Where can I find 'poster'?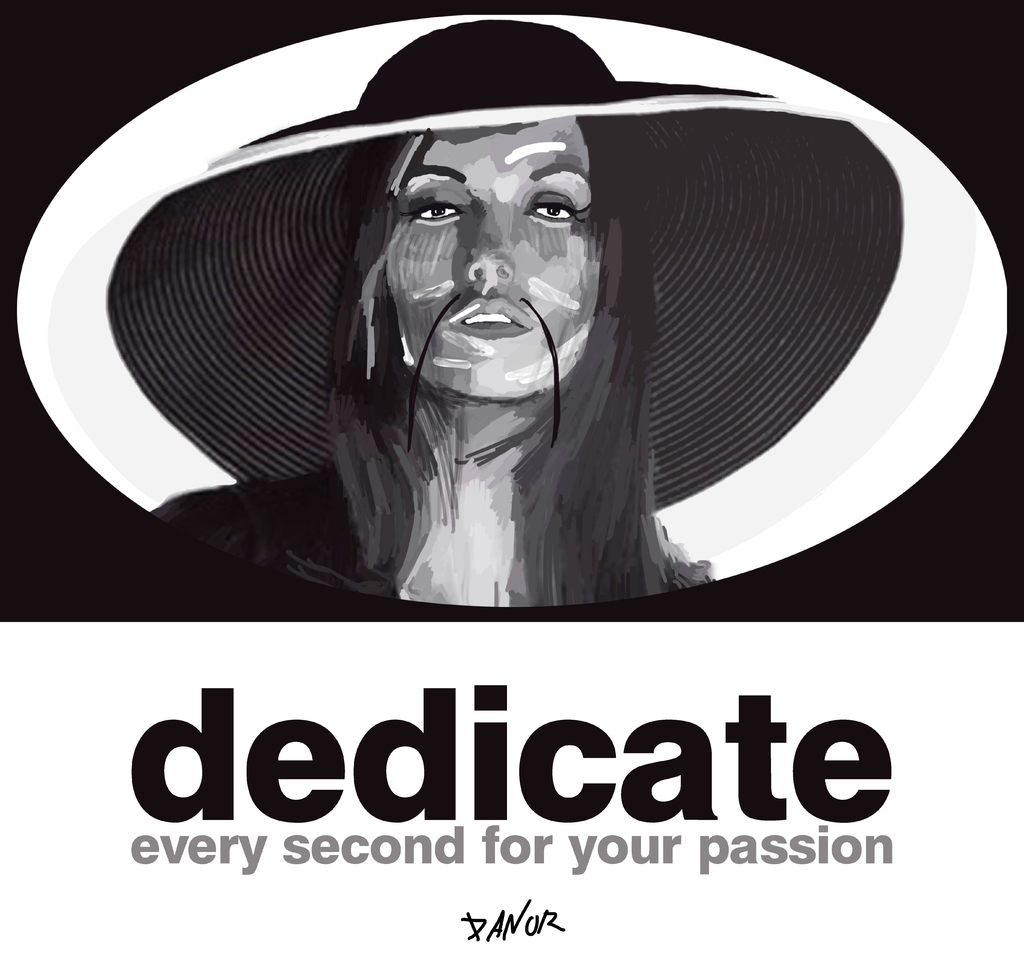
You can find it at 0, 1, 1023, 978.
